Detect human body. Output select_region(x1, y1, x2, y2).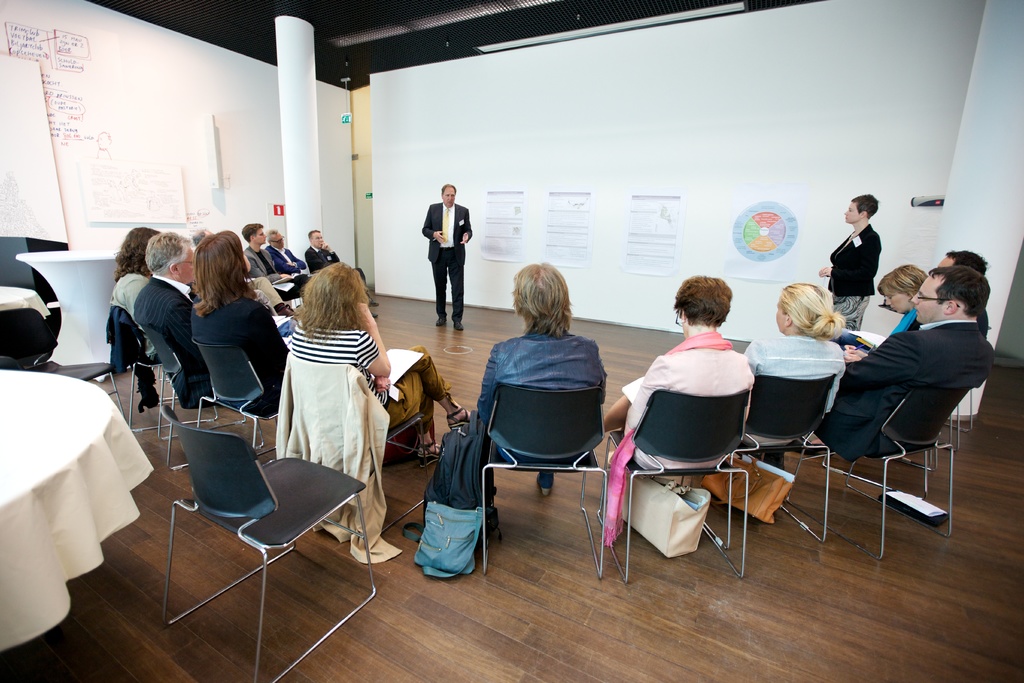
select_region(266, 226, 298, 278).
